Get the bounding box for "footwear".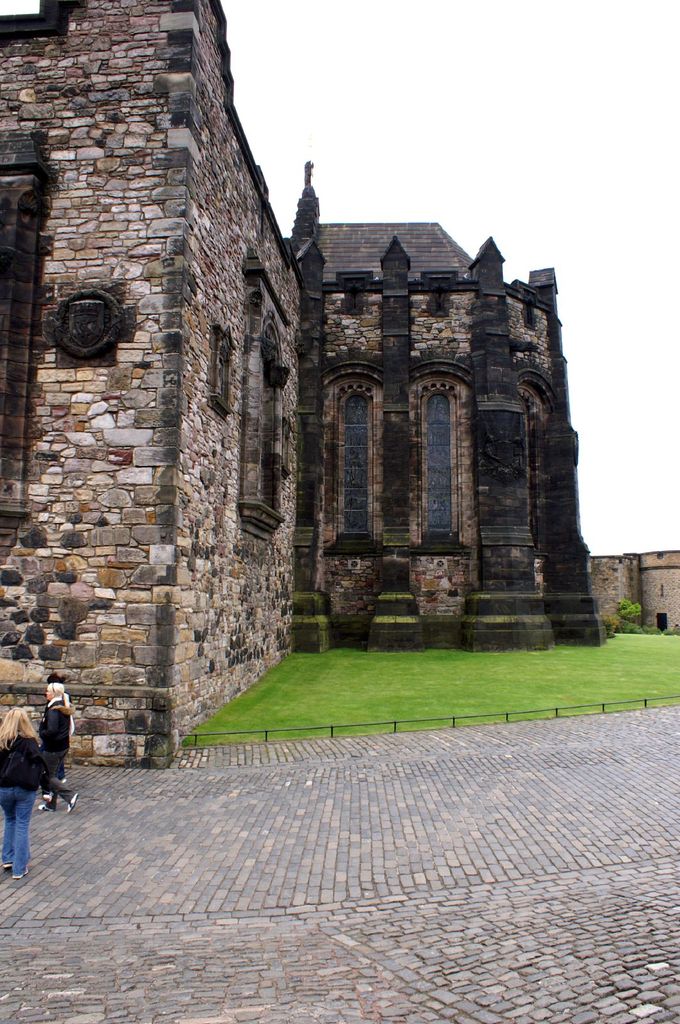
{"left": 1, "top": 860, "right": 12, "bottom": 870}.
